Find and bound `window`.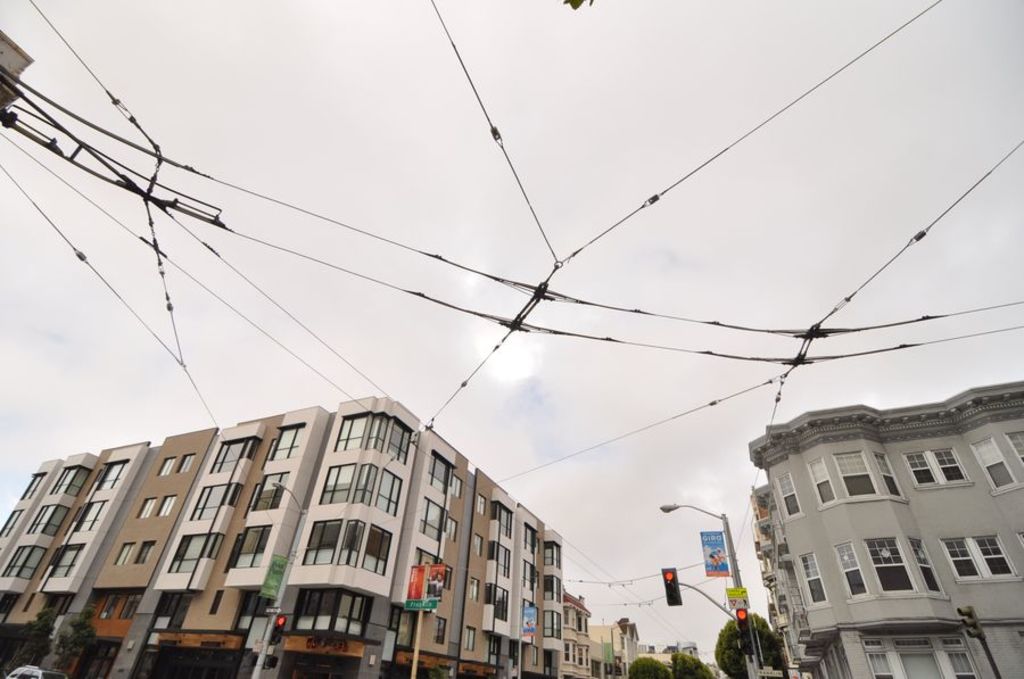
Bound: 839,446,874,495.
